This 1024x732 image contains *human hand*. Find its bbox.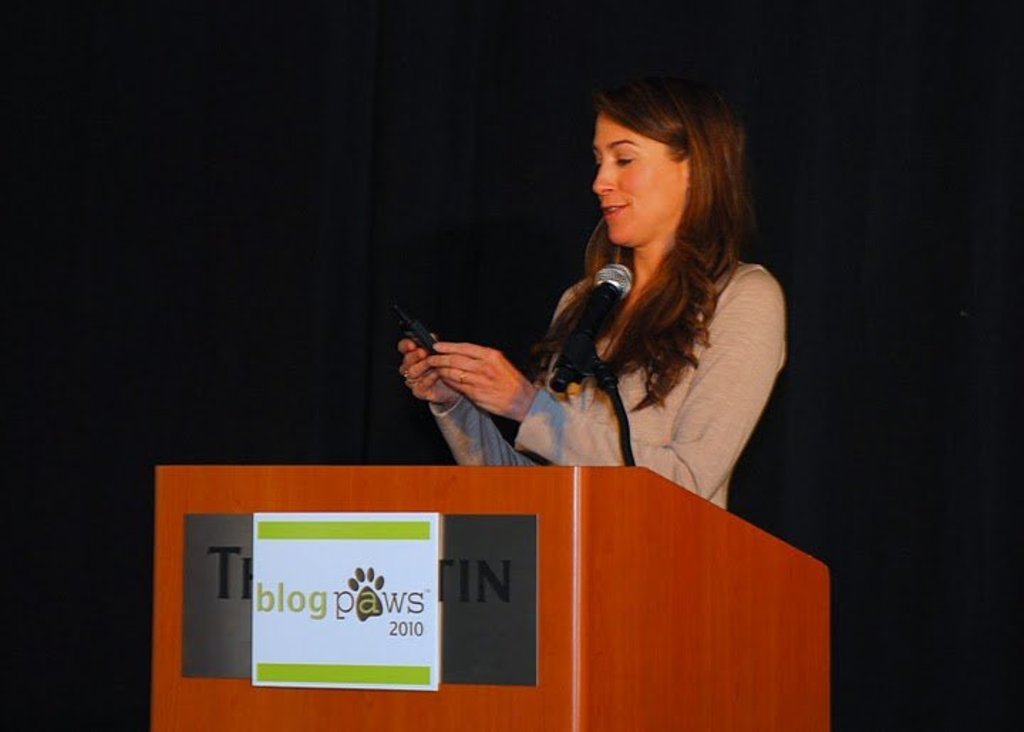
detection(397, 338, 464, 409).
